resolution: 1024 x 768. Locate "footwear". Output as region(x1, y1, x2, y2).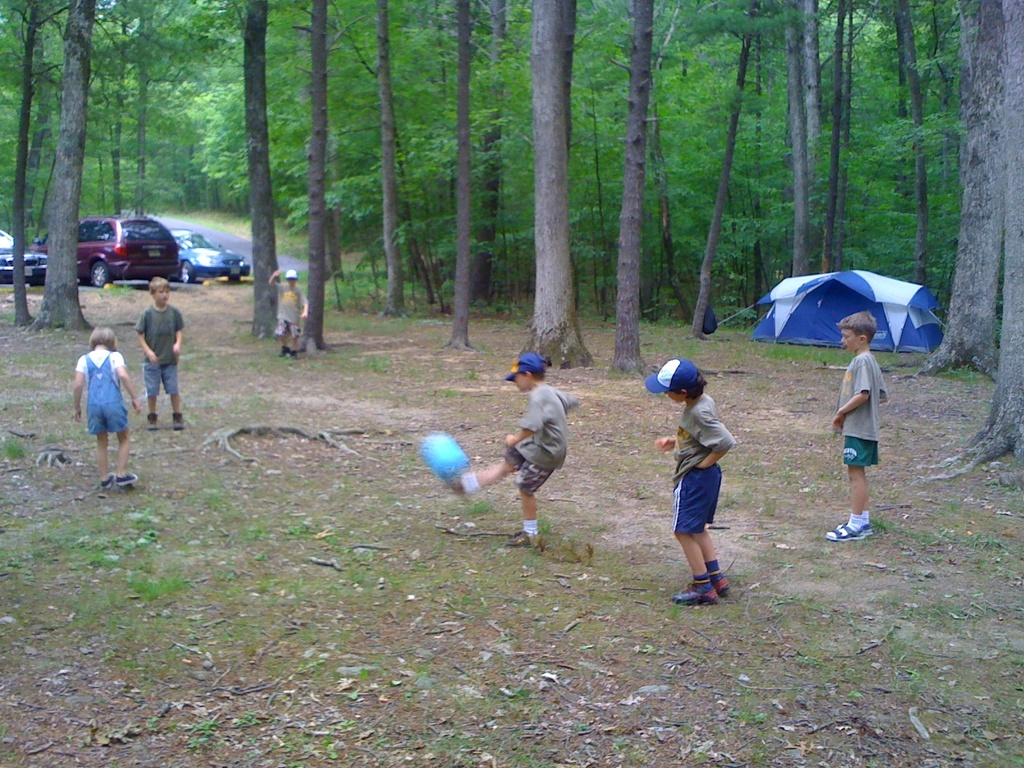
region(172, 412, 183, 431).
